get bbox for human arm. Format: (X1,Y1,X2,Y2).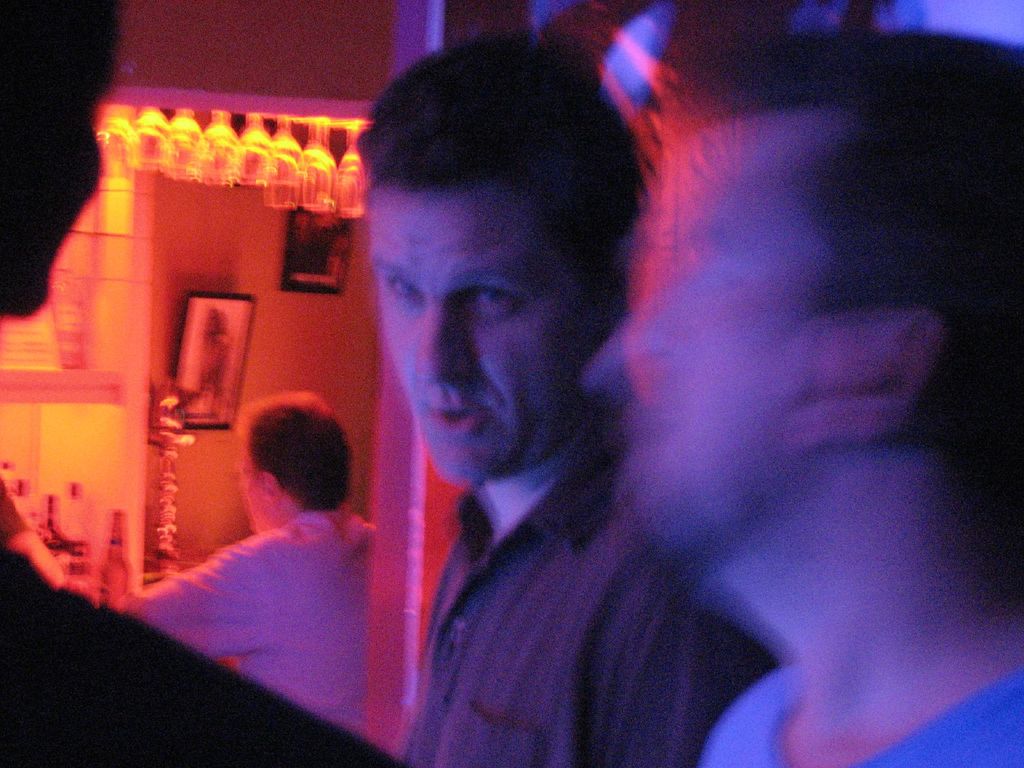
(124,548,261,662).
